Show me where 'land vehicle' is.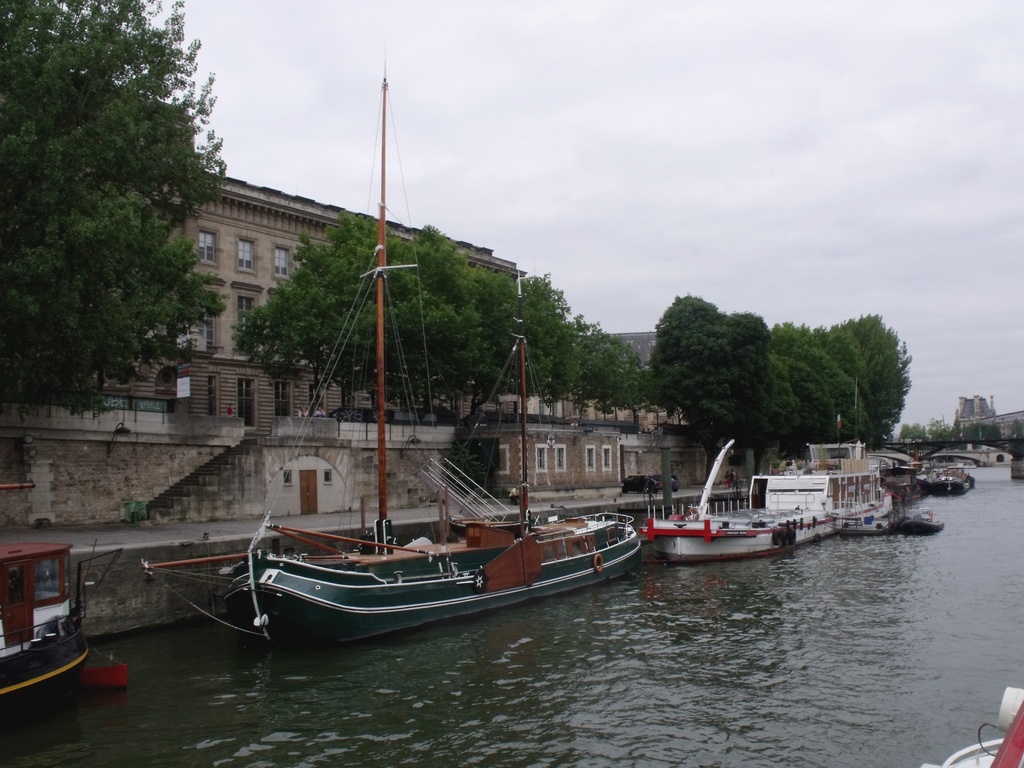
'land vehicle' is at 0:538:102:720.
